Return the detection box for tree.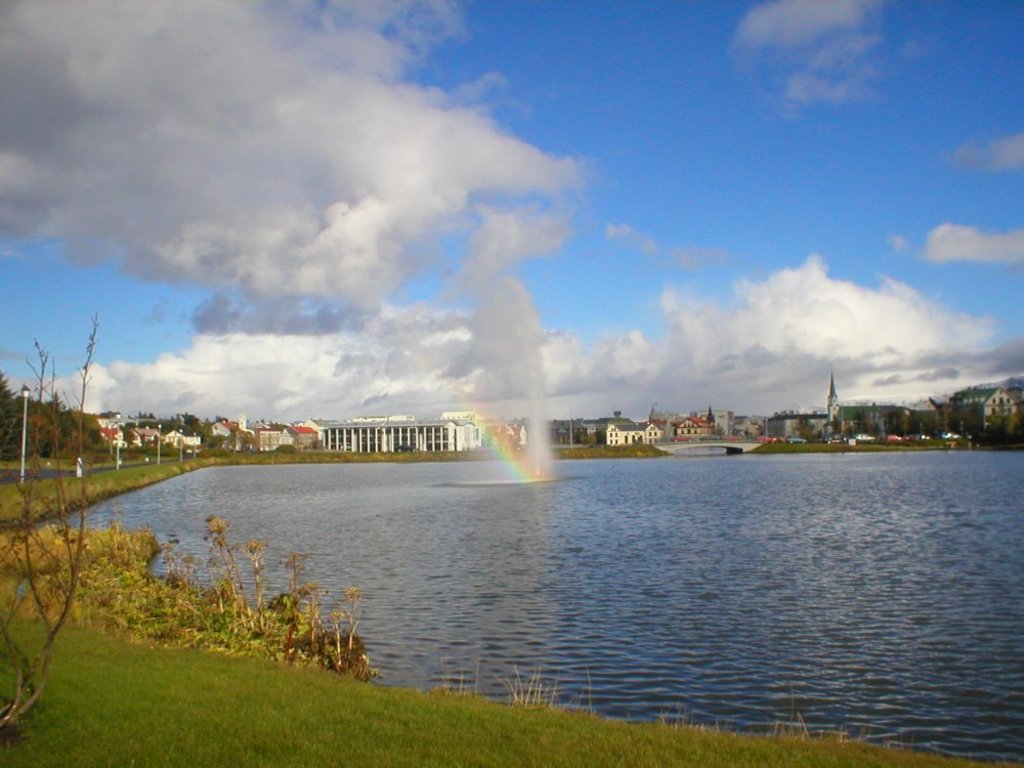
locate(0, 371, 104, 458).
